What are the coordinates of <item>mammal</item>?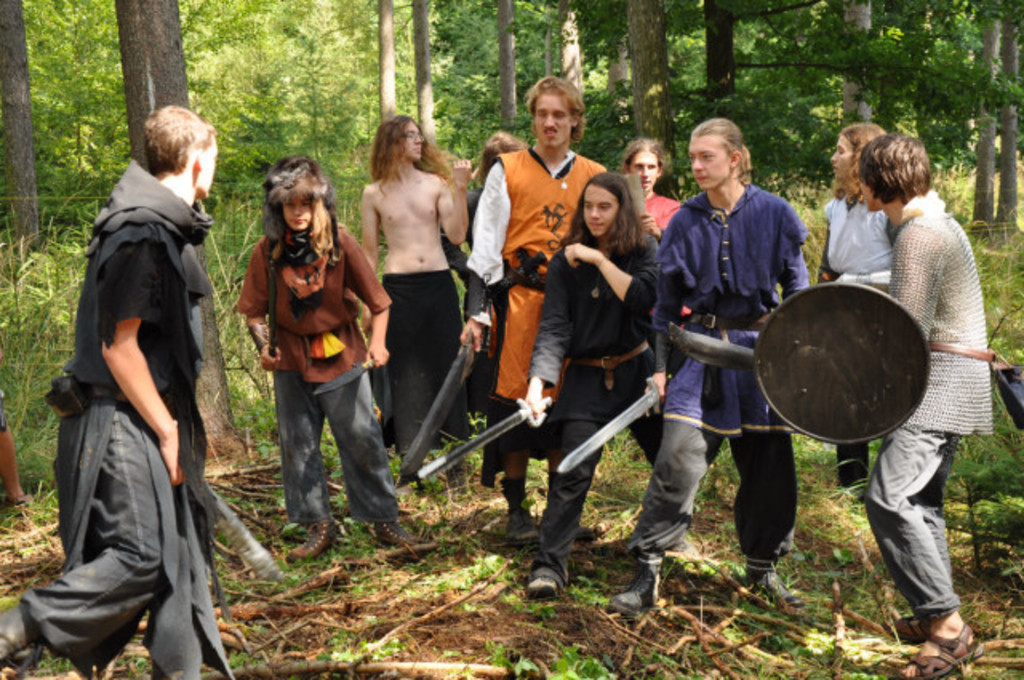
rect(352, 109, 477, 486).
